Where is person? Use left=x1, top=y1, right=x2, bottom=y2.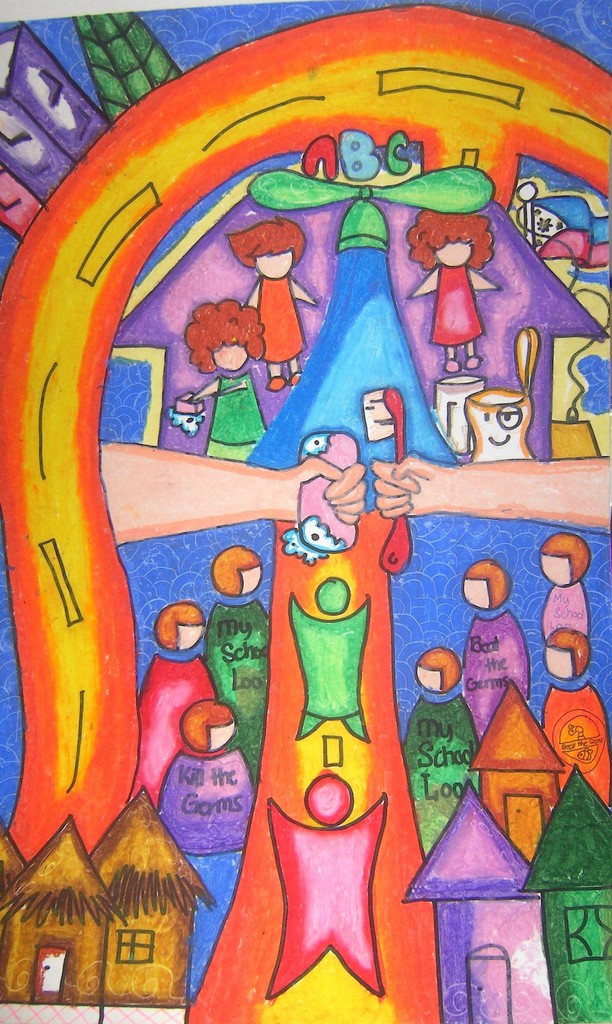
left=206, top=549, right=271, bottom=774.
